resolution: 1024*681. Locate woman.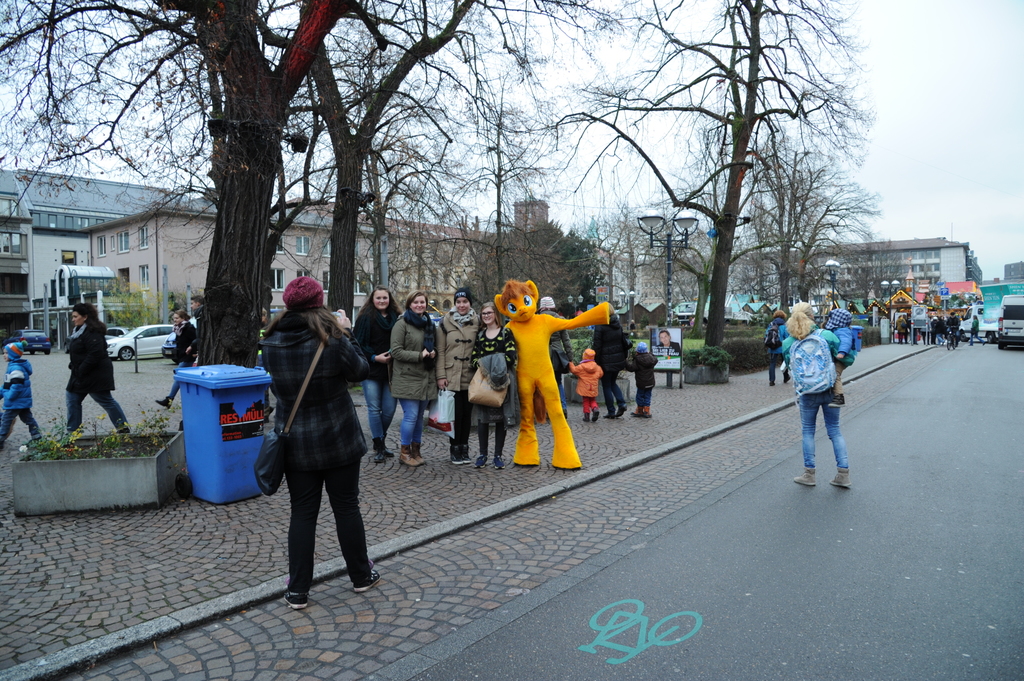
[253, 265, 376, 617].
